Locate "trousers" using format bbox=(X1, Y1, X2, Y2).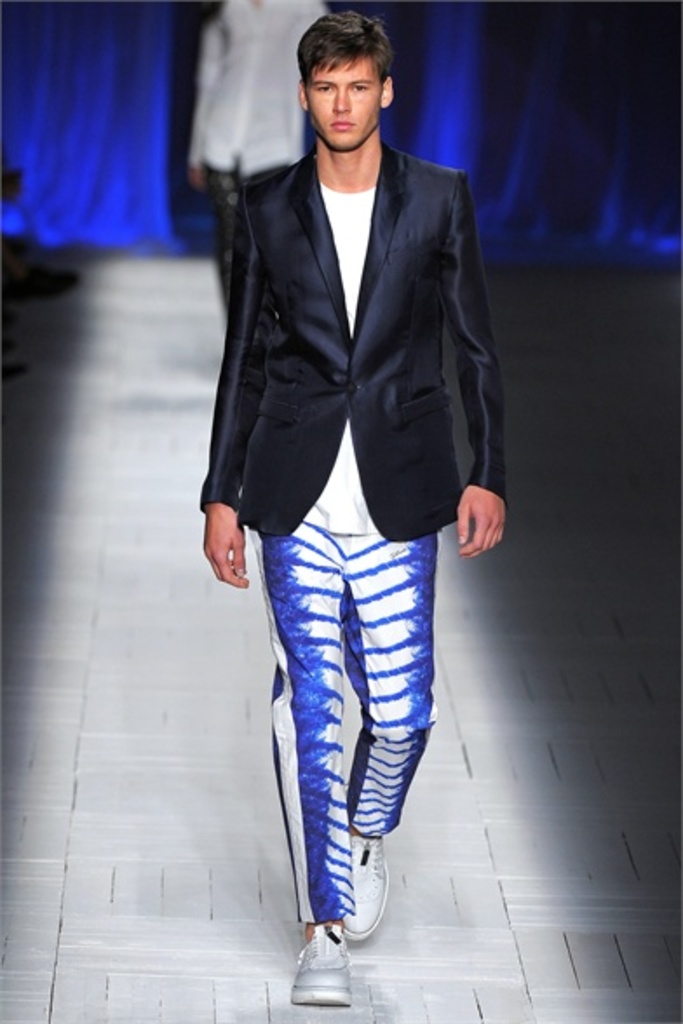
bbox=(247, 517, 436, 928).
